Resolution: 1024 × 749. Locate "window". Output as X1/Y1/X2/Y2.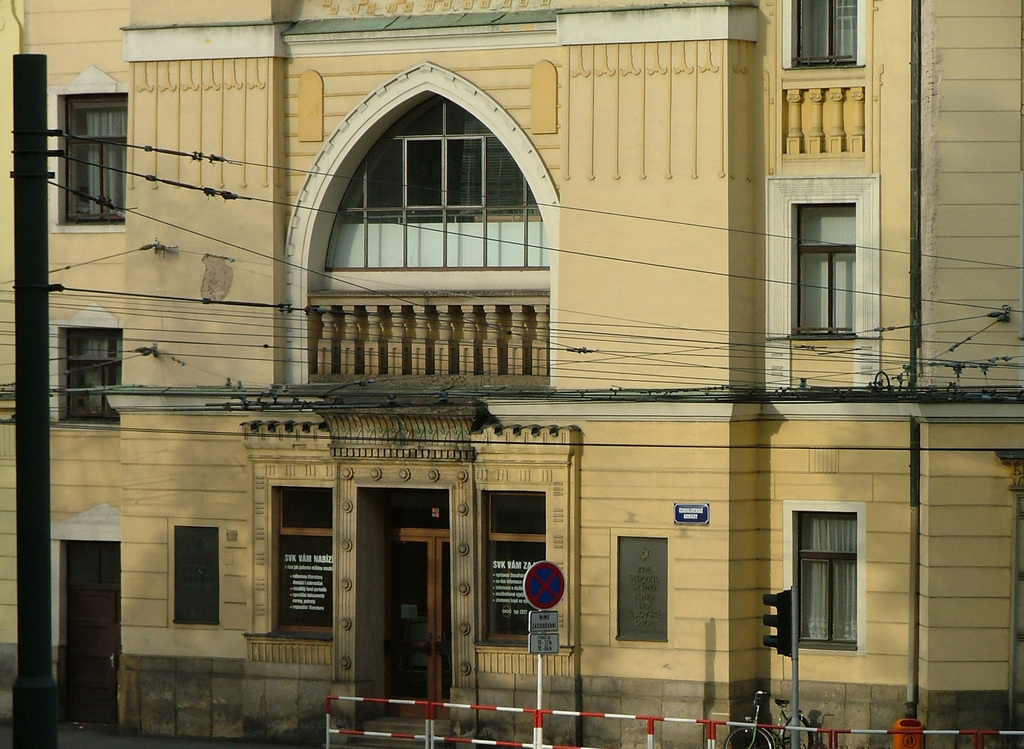
61/109/129/226.
